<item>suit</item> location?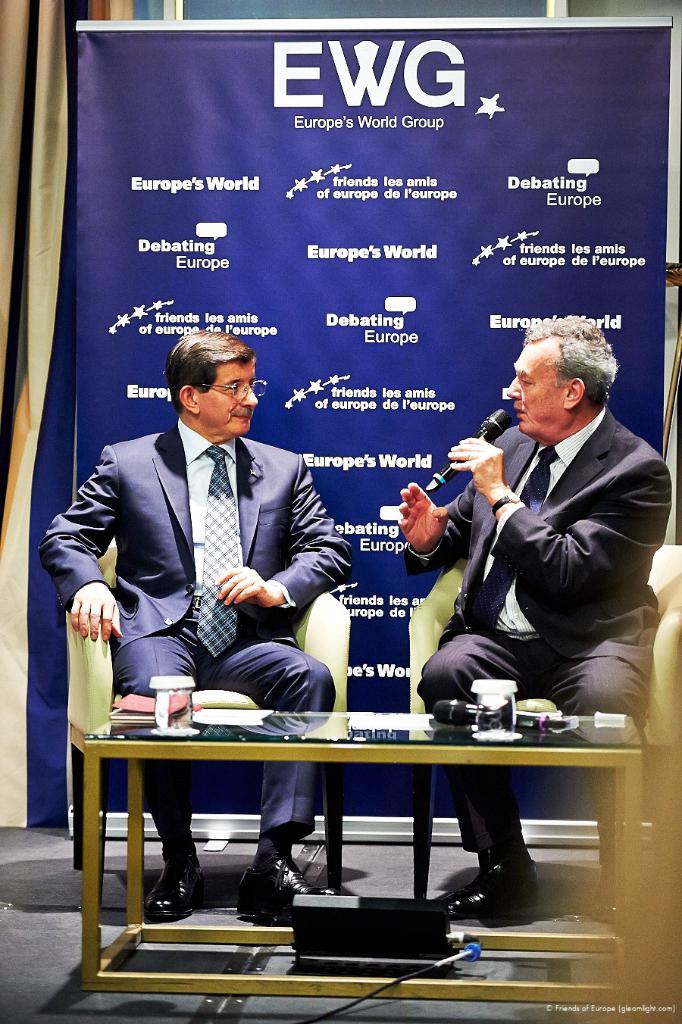
l=405, t=399, r=681, b=856
